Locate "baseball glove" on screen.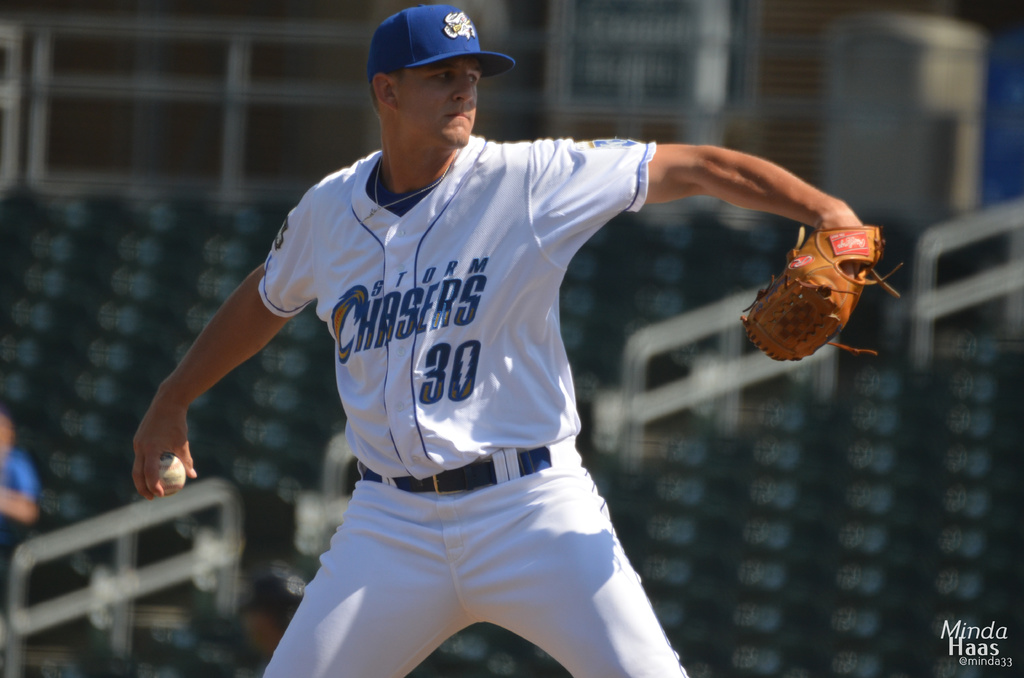
On screen at x1=735 y1=223 x2=904 y2=353.
